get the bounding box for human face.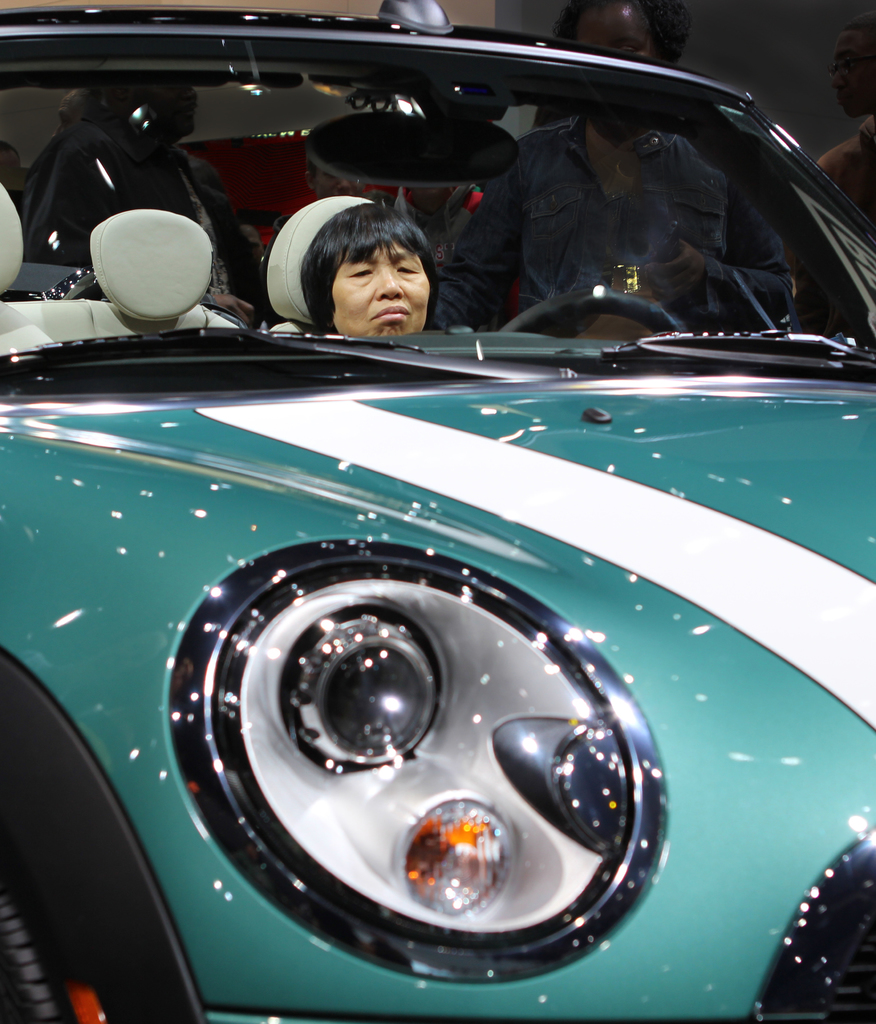
{"left": 133, "top": 82, "right": 198, "bottom": 136}.
